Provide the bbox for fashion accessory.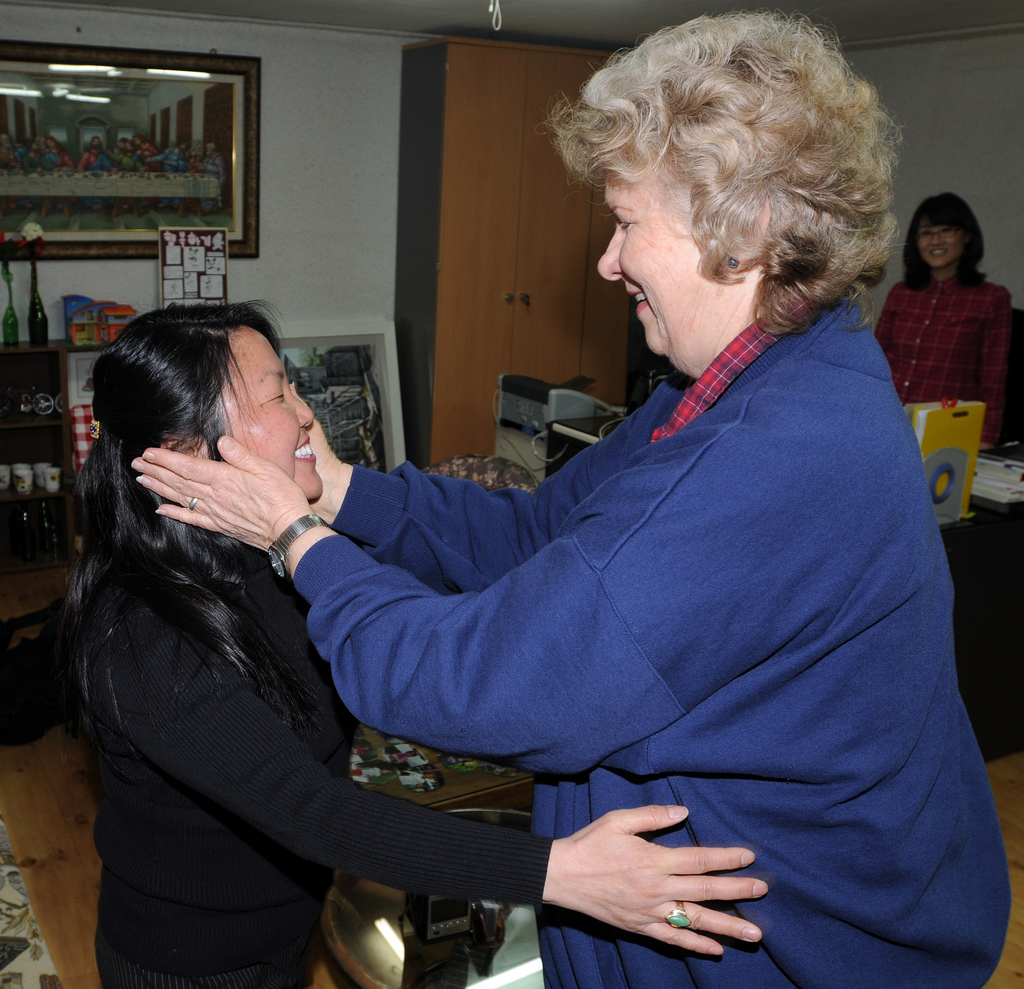
bbox(192, 494, 197, 510).
